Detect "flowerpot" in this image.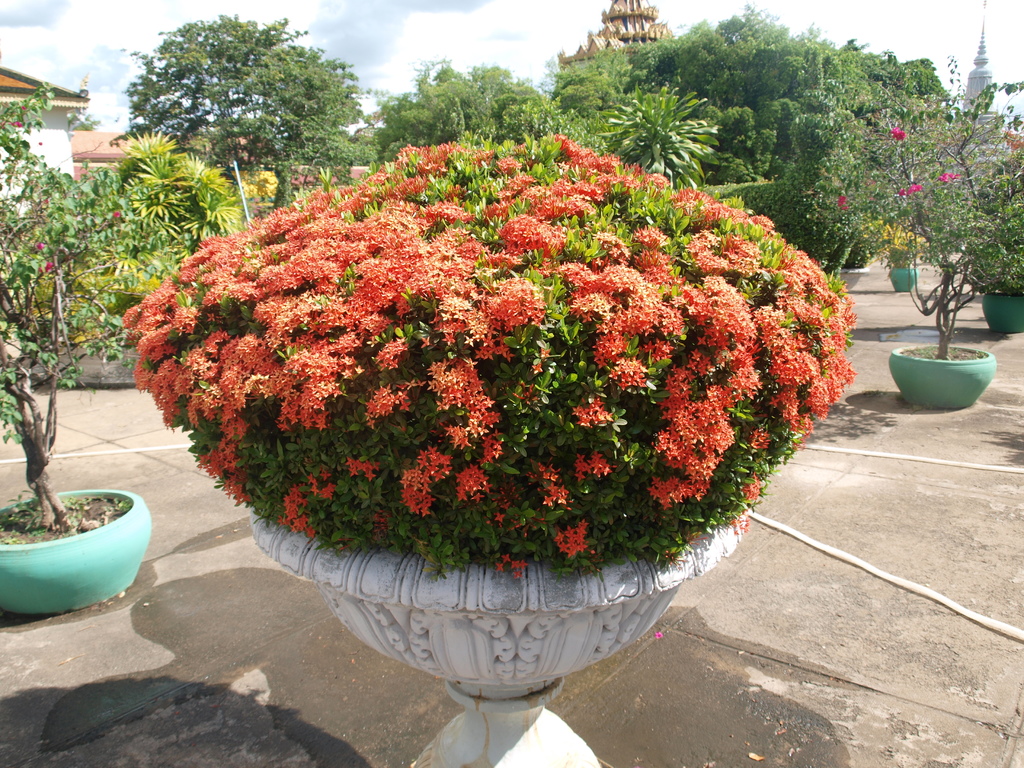
Detection: bbox(52, 349, 138, 385).
